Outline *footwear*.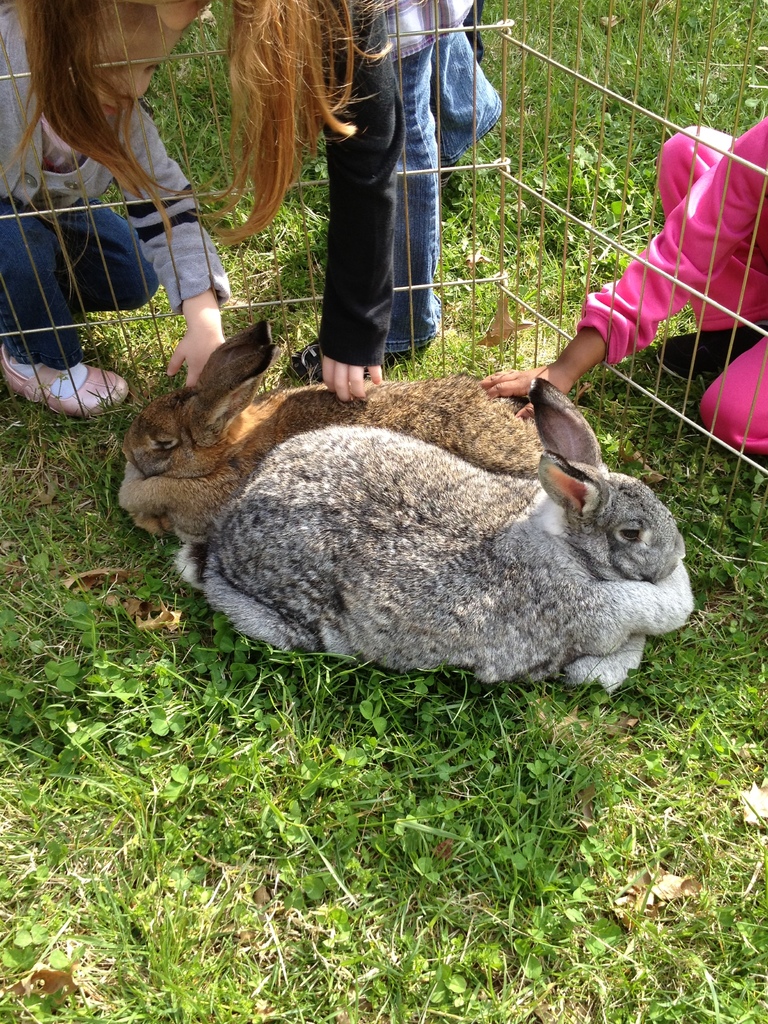
Outline: l=0, t=355, r=136, b=414.
